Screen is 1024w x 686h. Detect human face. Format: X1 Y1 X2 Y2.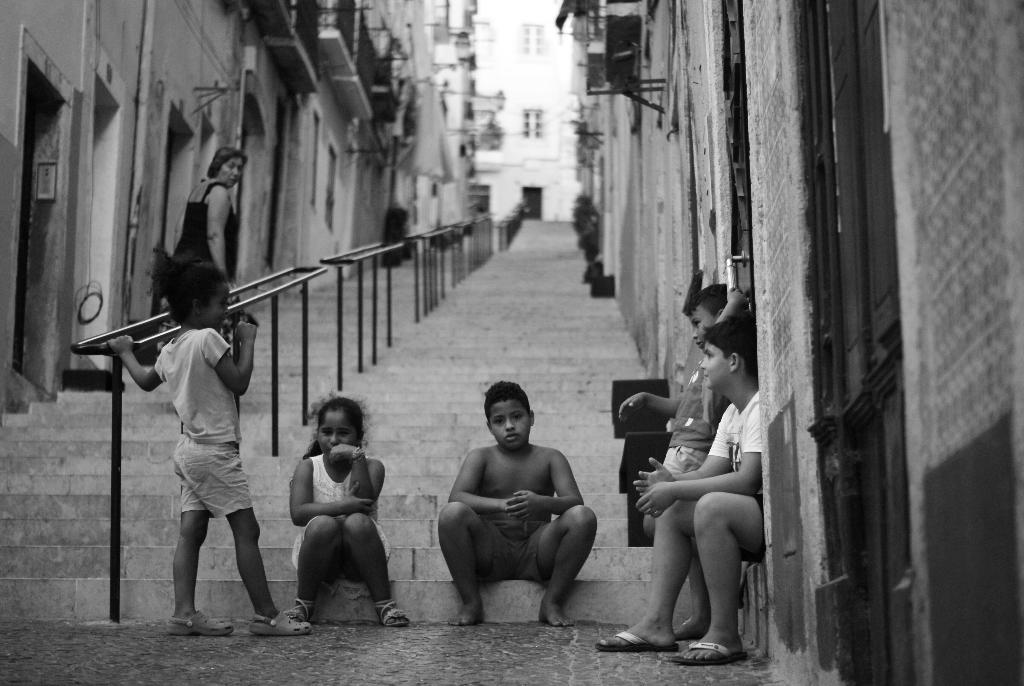
321 411 354 458.
